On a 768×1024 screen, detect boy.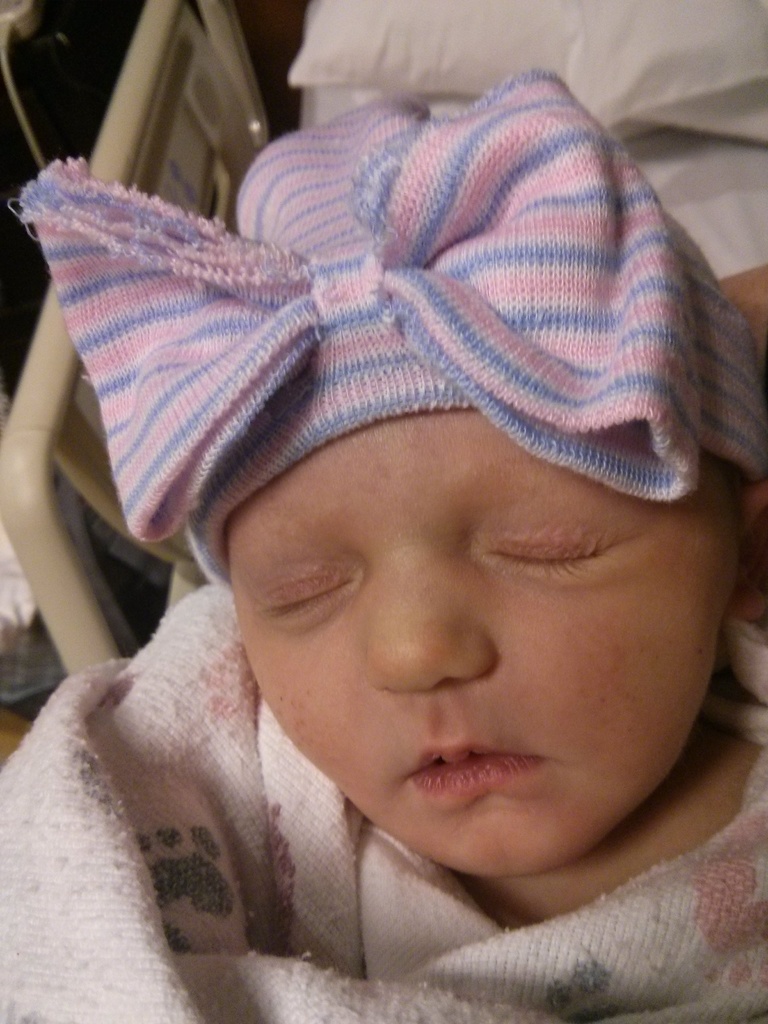
locate(0, 67, 753, 1023).
